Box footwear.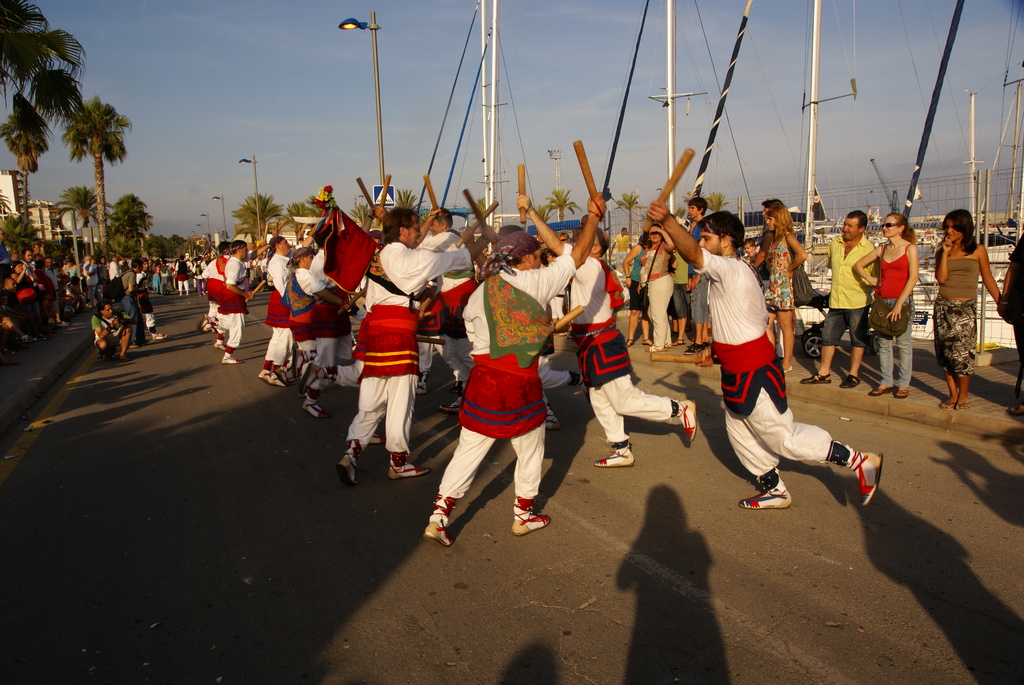
(680,400,696,445).
